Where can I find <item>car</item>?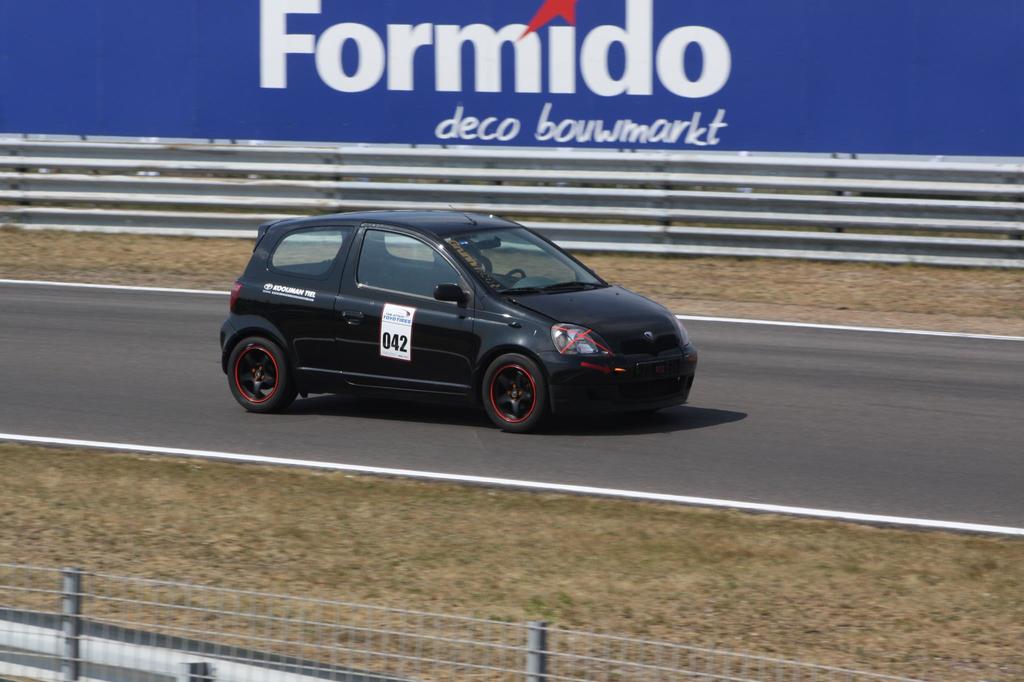
You can find it at select_region(230, 195, 697, 436).
